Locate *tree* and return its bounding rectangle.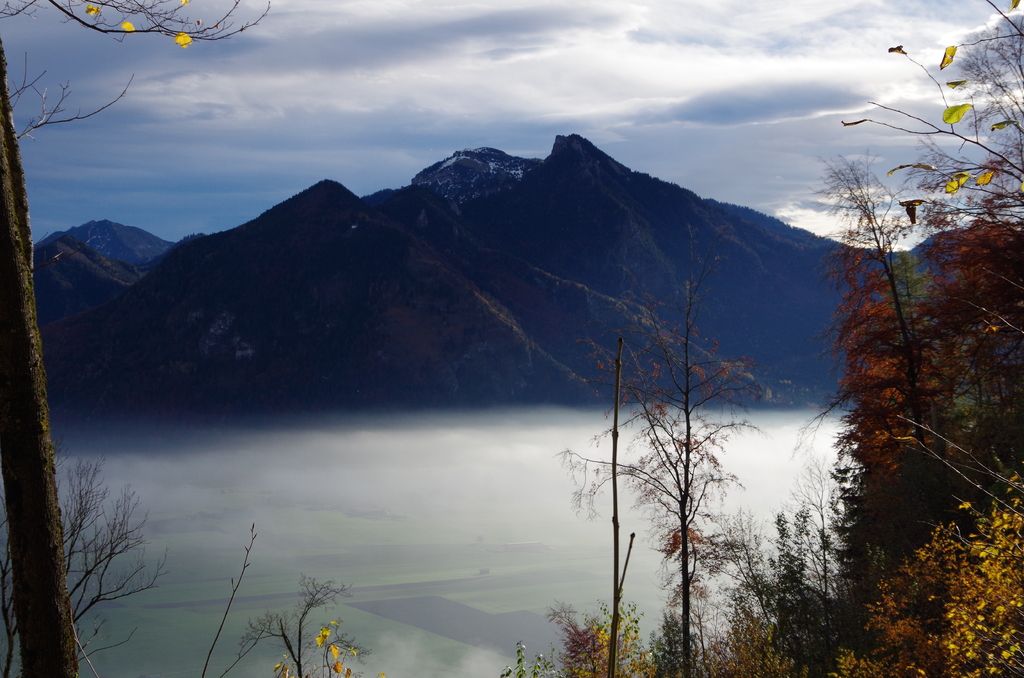
bbox=(0, 0, 271, 677).
